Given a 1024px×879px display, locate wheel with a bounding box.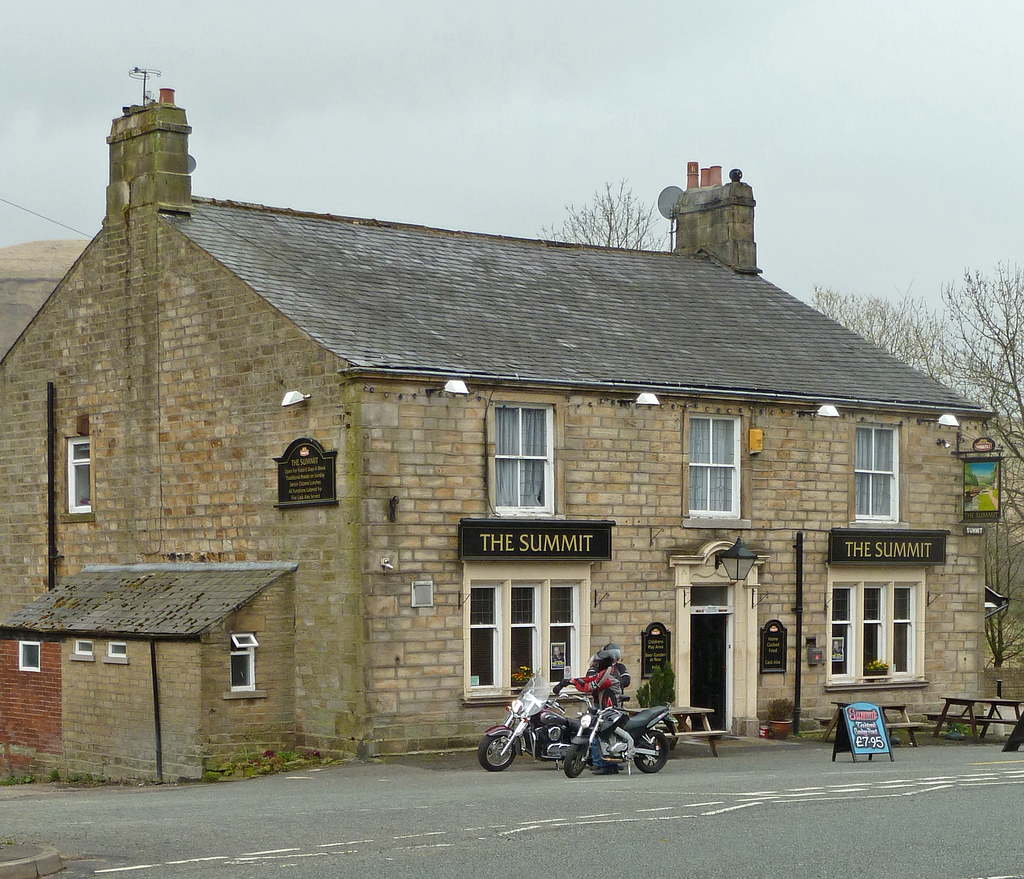
Located: detection(635, 732, 669, 771).
